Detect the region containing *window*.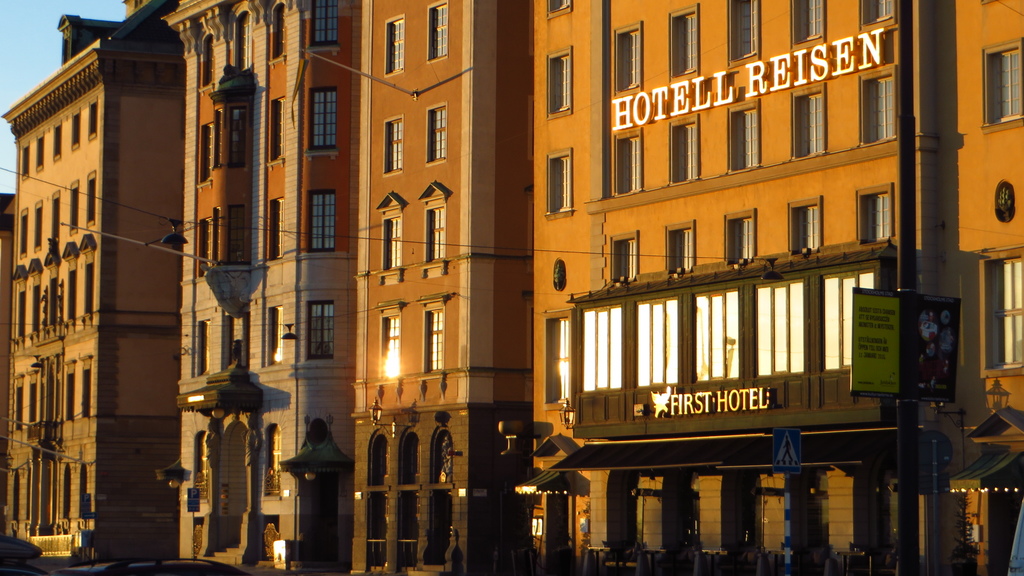
crop(203, 33, 218, 90).
